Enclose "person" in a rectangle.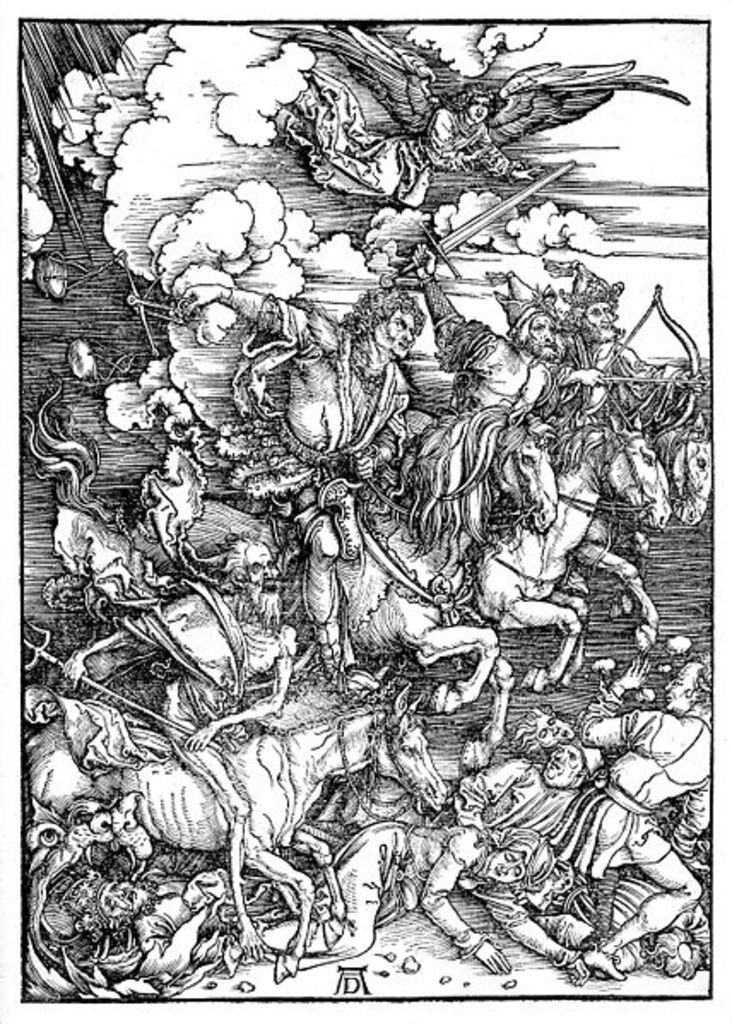
region(575, 255, 708, 448).
